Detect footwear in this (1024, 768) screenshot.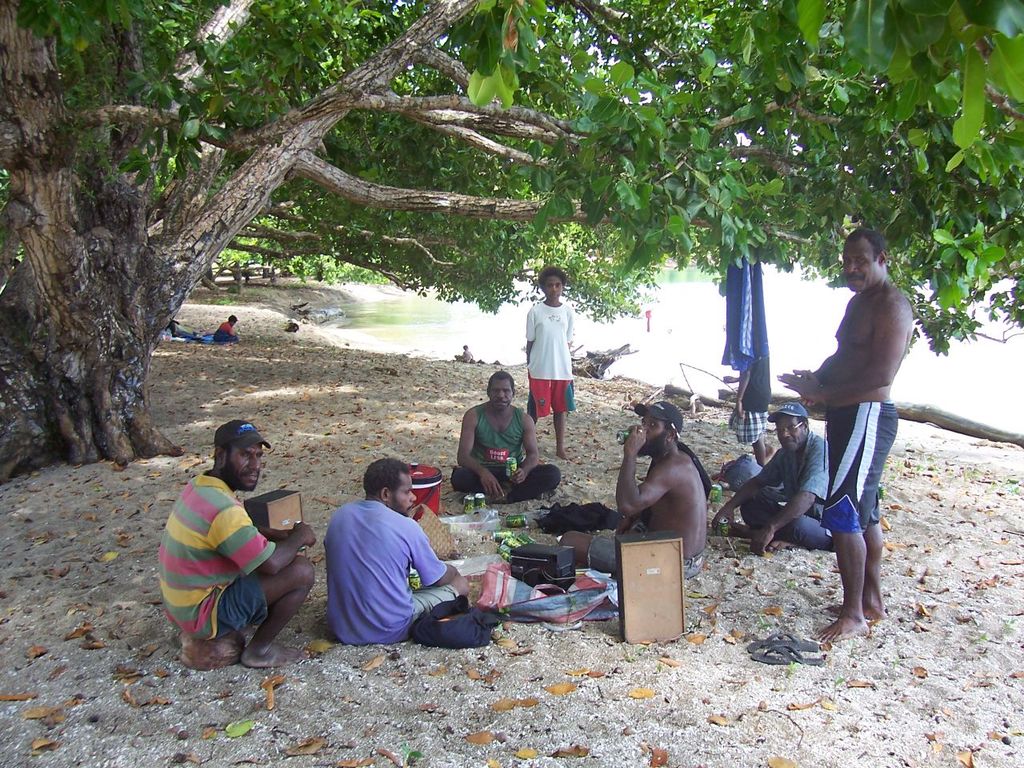
Detection: [left=741, top=650, right=832, bottom=669].
